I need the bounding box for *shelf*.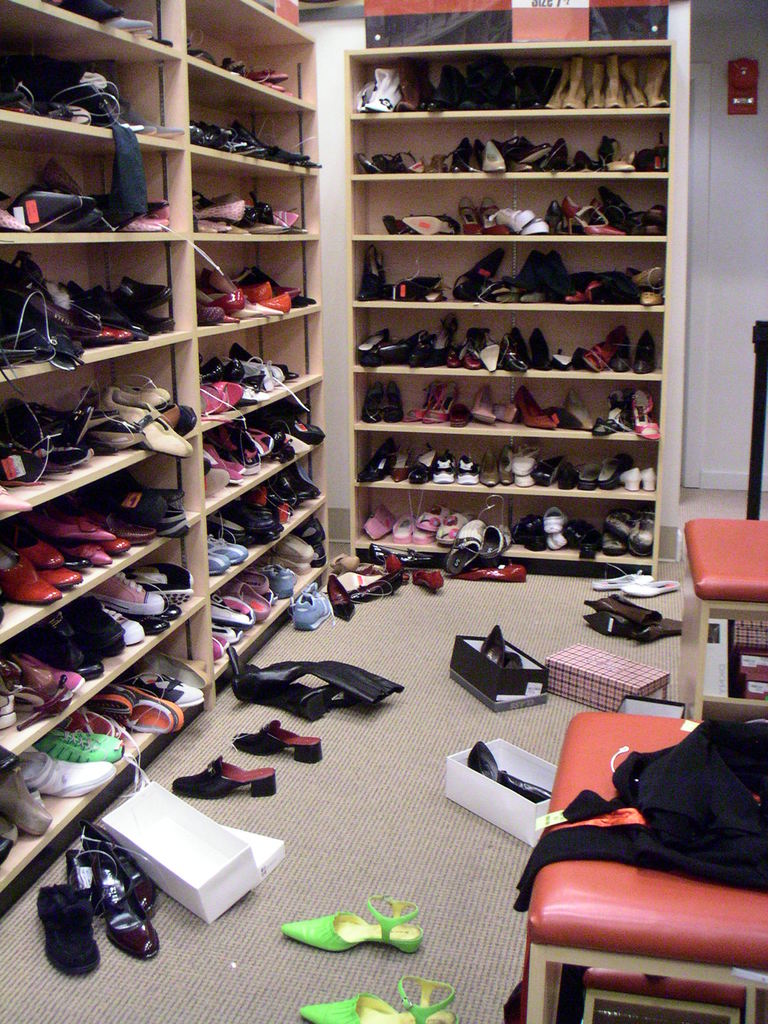
Here it is: (x1=351, y1=107, x2=676, y2=179).
